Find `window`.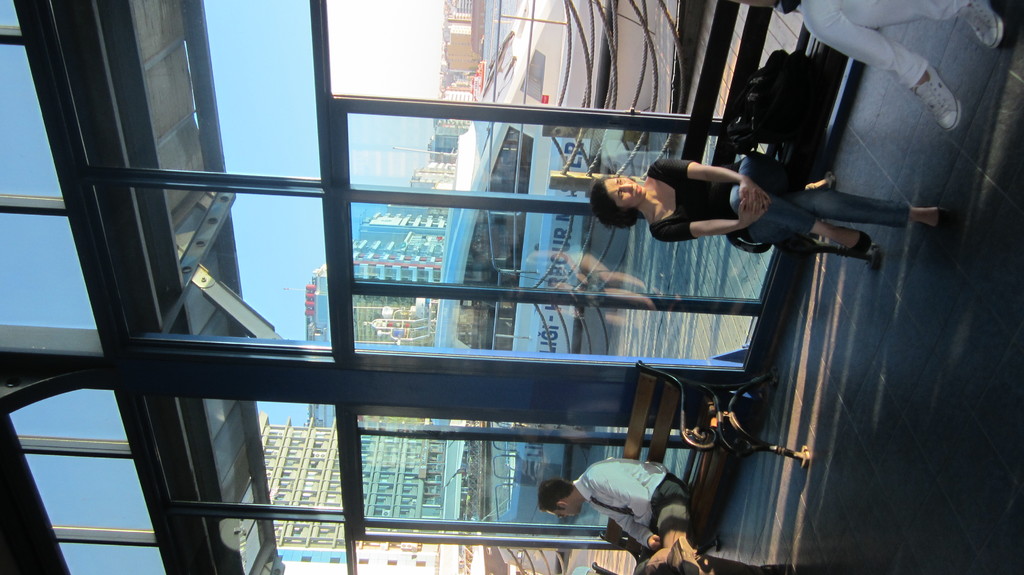
locate(360, 480, 368, 503).
